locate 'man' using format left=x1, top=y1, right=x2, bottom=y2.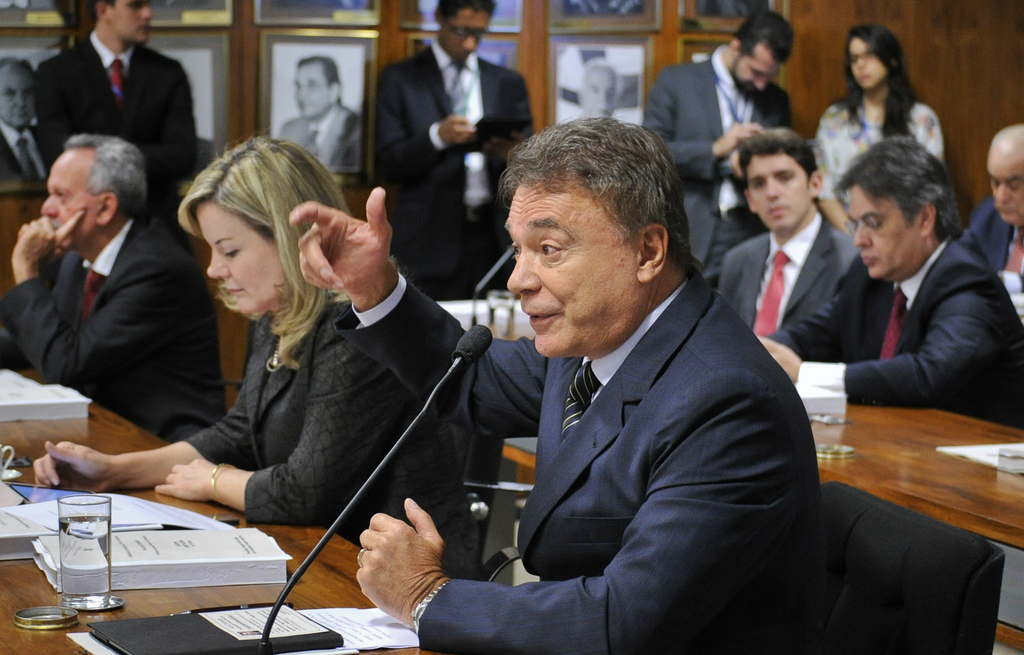
left=719, top=125, right=899, bottom=364.
